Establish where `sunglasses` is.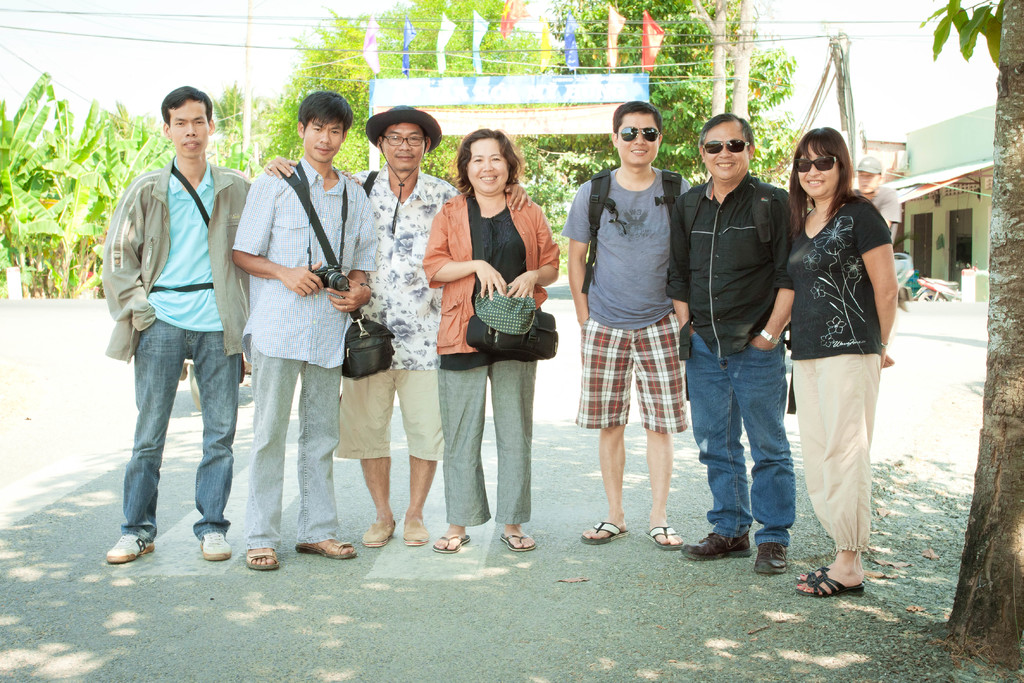
Established at <bbox>794, 158, 838, 172</bbox>.
